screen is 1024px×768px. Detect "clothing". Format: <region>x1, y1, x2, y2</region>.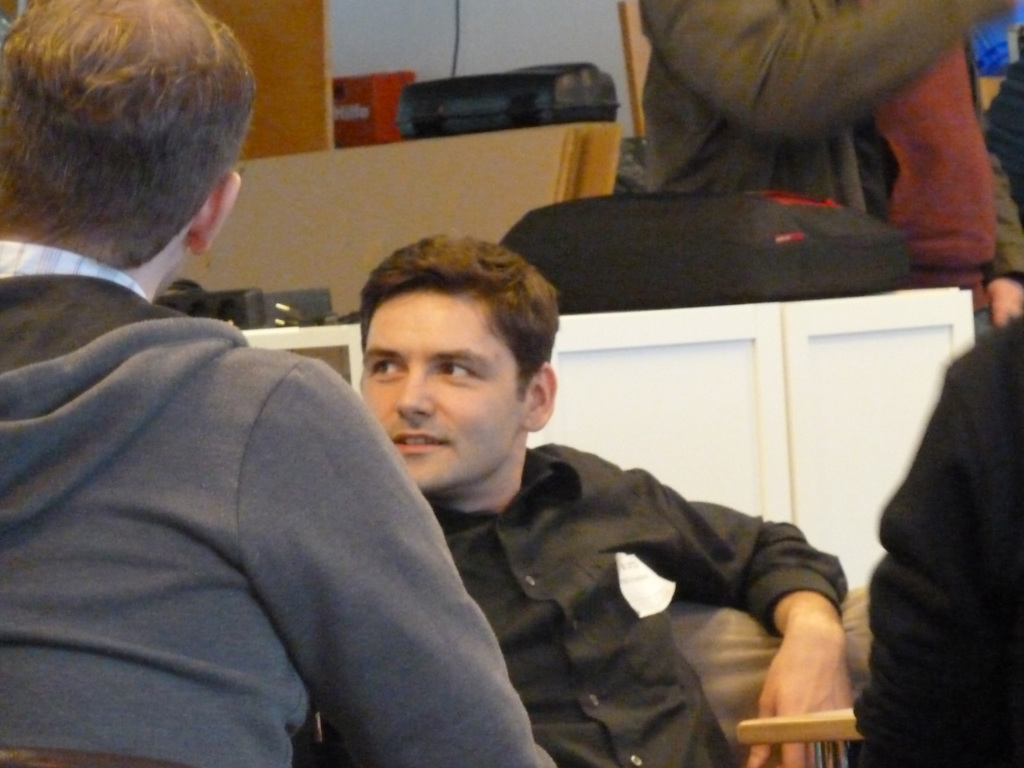
<region>19, 175, 531, 767</region>.
